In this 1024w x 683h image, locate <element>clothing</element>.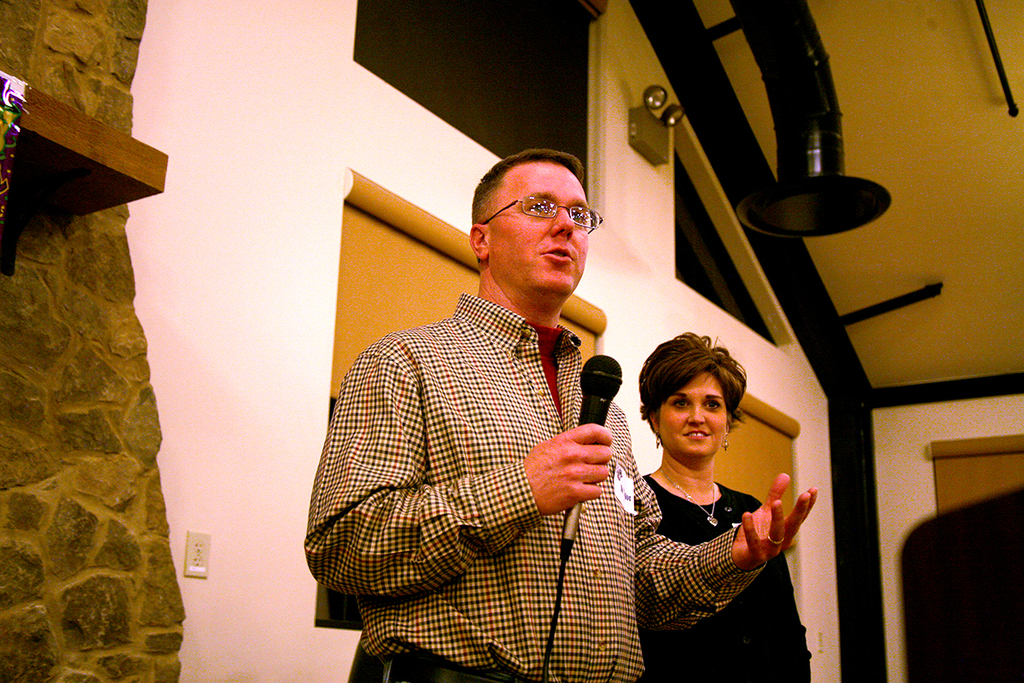
Bounding box: box(639, 470, 812, 682).
